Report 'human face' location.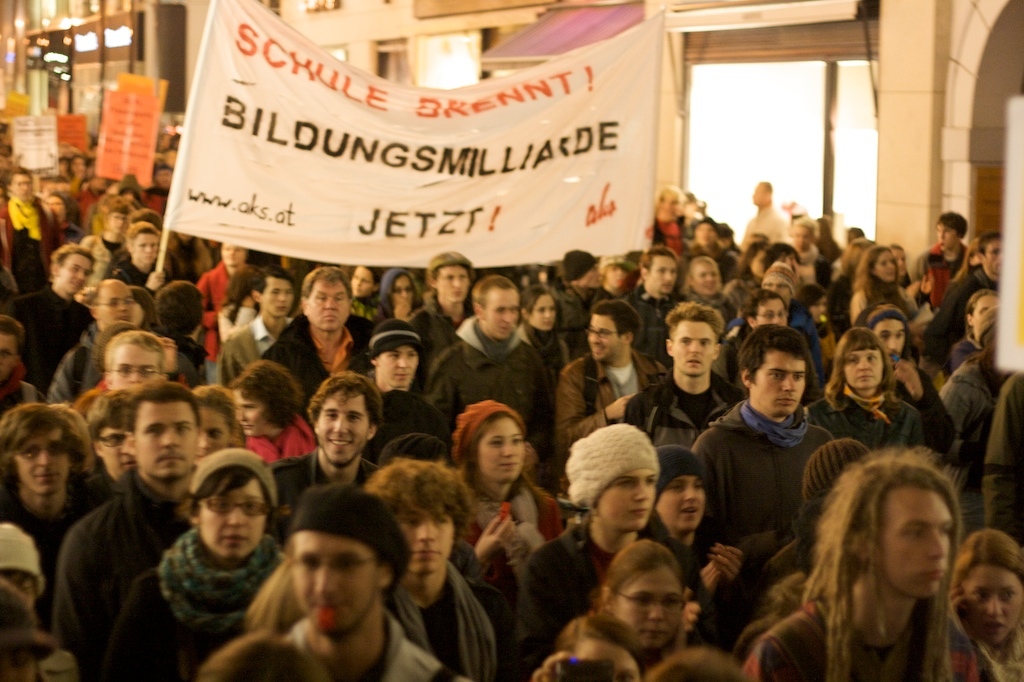
Report: left=98, top=285, right=136, bottom=321.
